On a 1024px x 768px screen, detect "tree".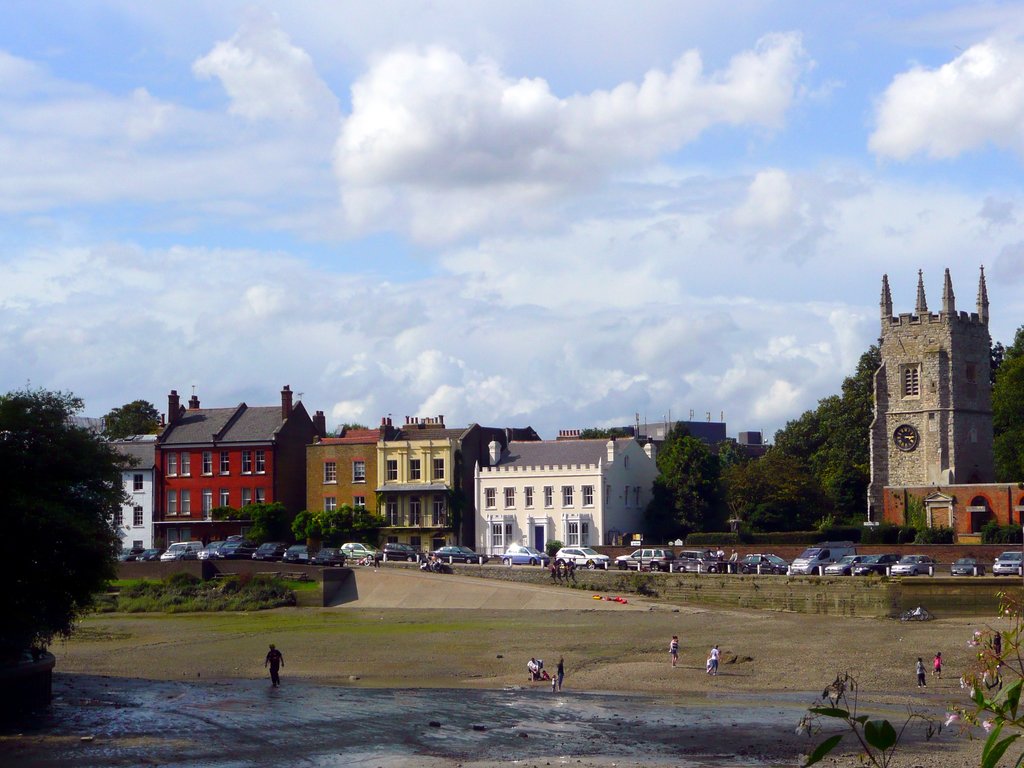
[left=771, top=339, right=887, bottom=525].
